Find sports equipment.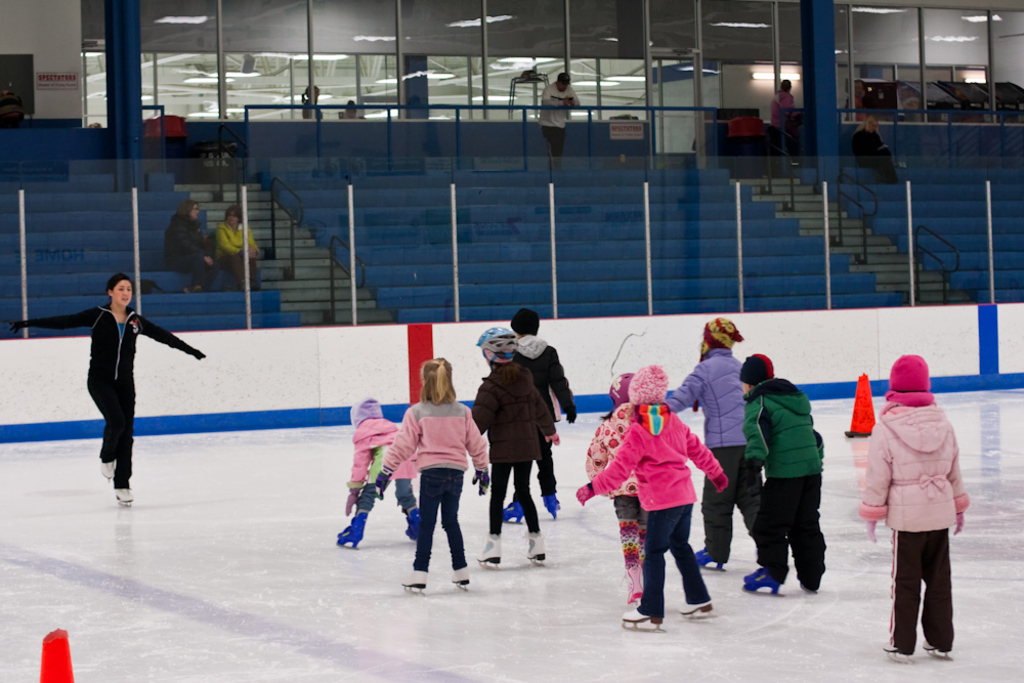
left=542, top=499, right=564, bottom=518.
